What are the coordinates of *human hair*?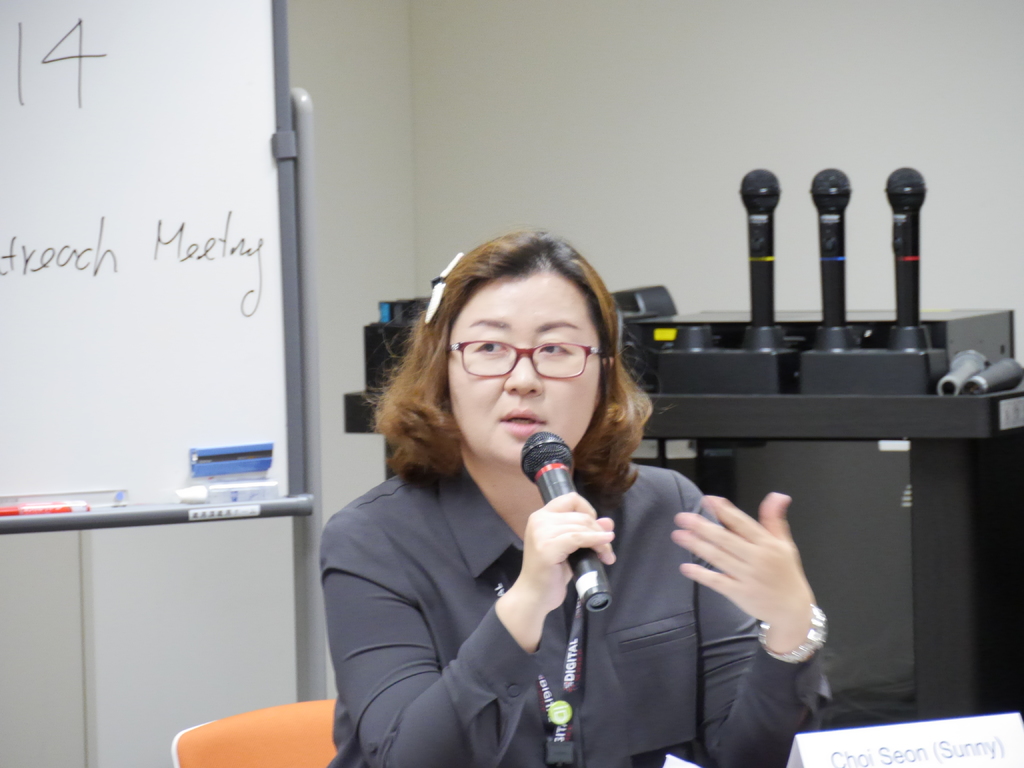
Rect(389, 239, 655, 527).
